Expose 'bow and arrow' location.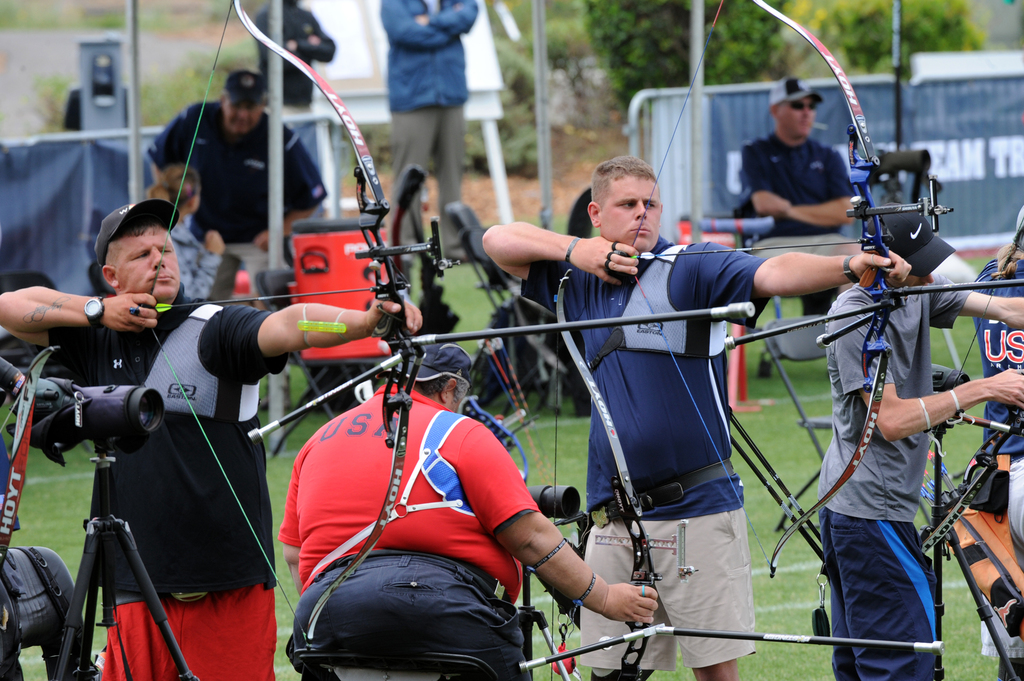
Exposed at [918, 222, 1021, 680].
